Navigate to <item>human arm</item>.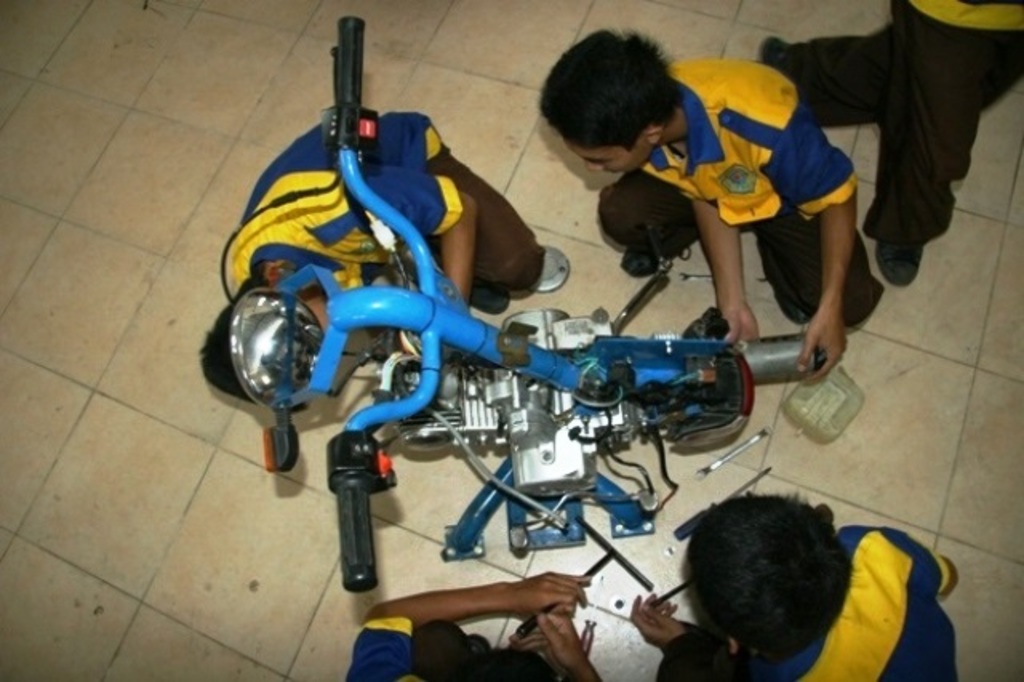
Navigation target: select_region(866, 519, 962, 604).
